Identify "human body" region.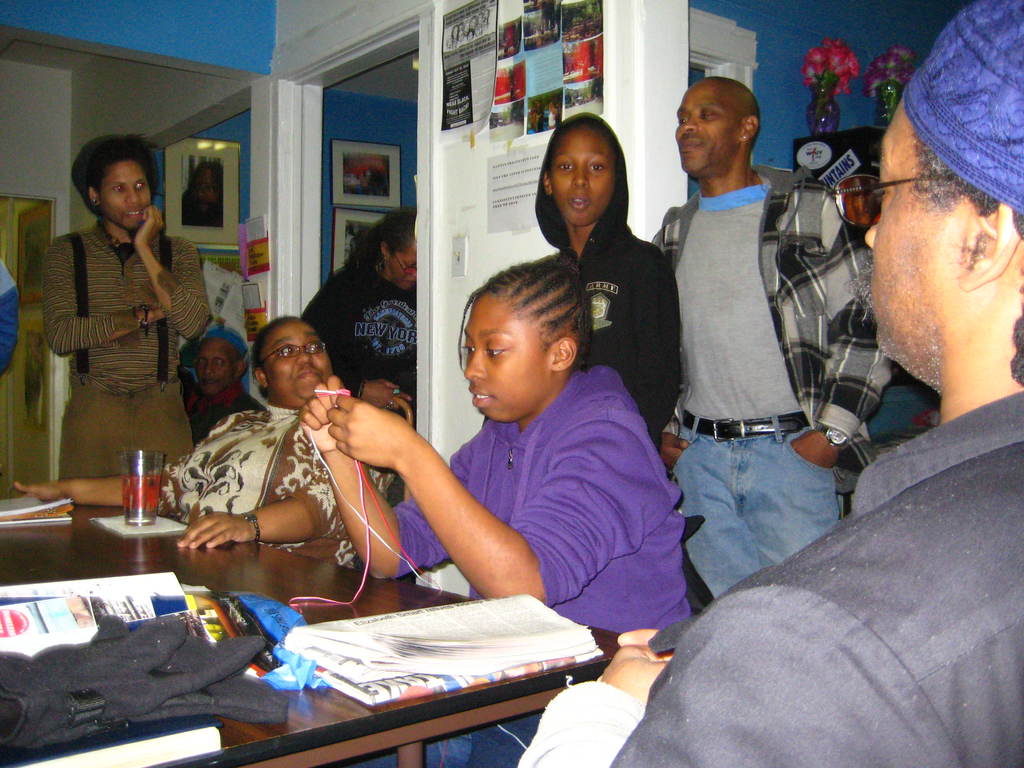
Region: [left=287, top=250, right=685, bottom=767].
